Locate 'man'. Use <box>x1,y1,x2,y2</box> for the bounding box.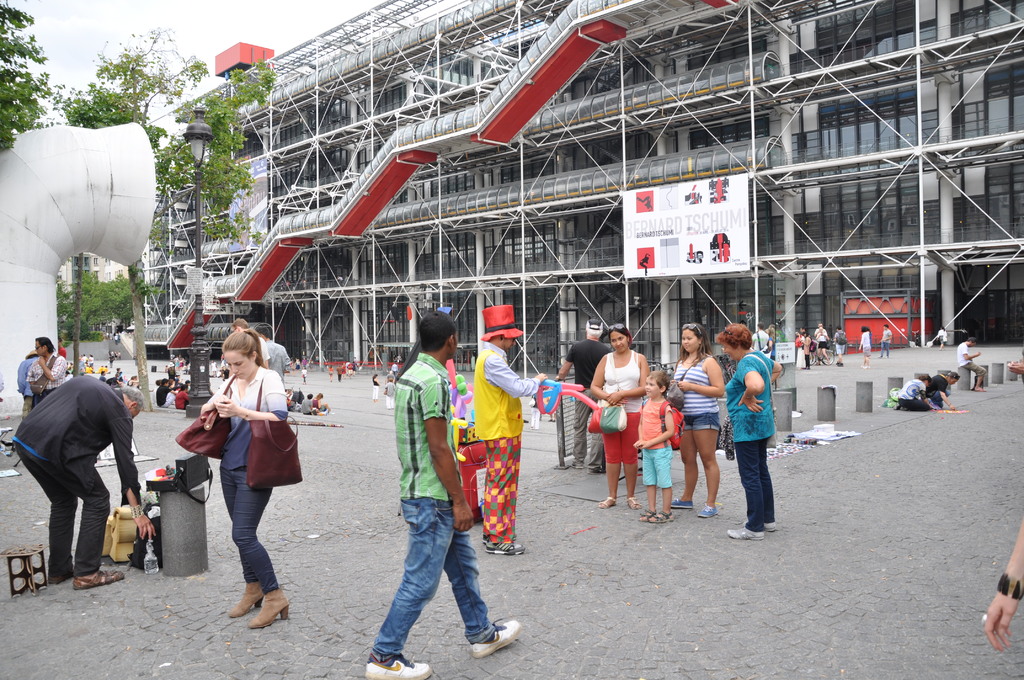
<box>957,334,987,394</box>.
